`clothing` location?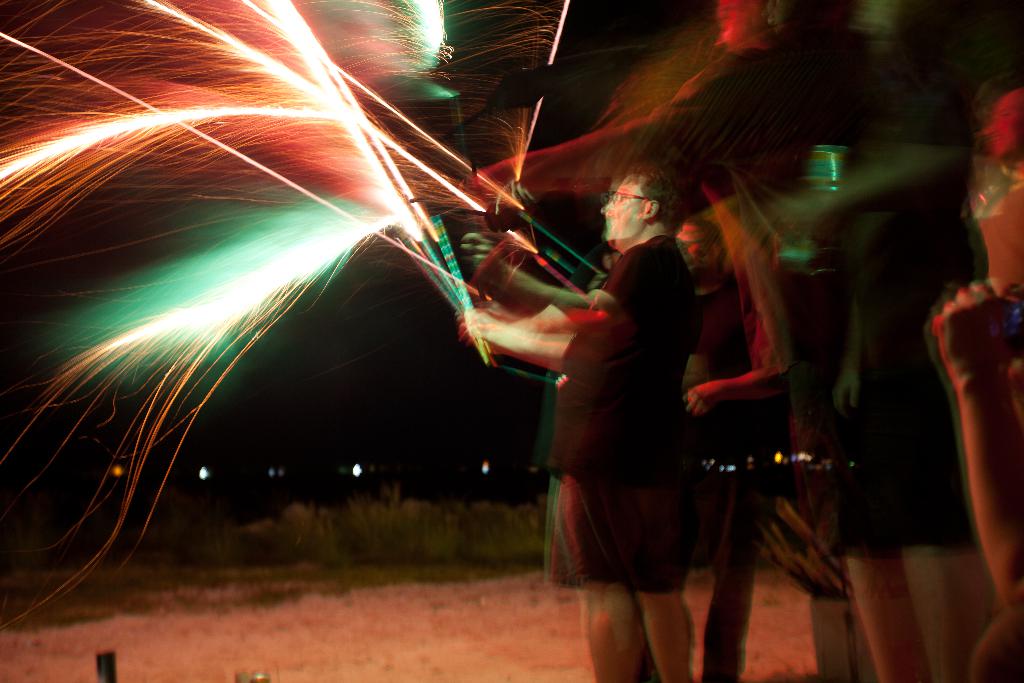
bbox=[840, 152, 988, 569]
